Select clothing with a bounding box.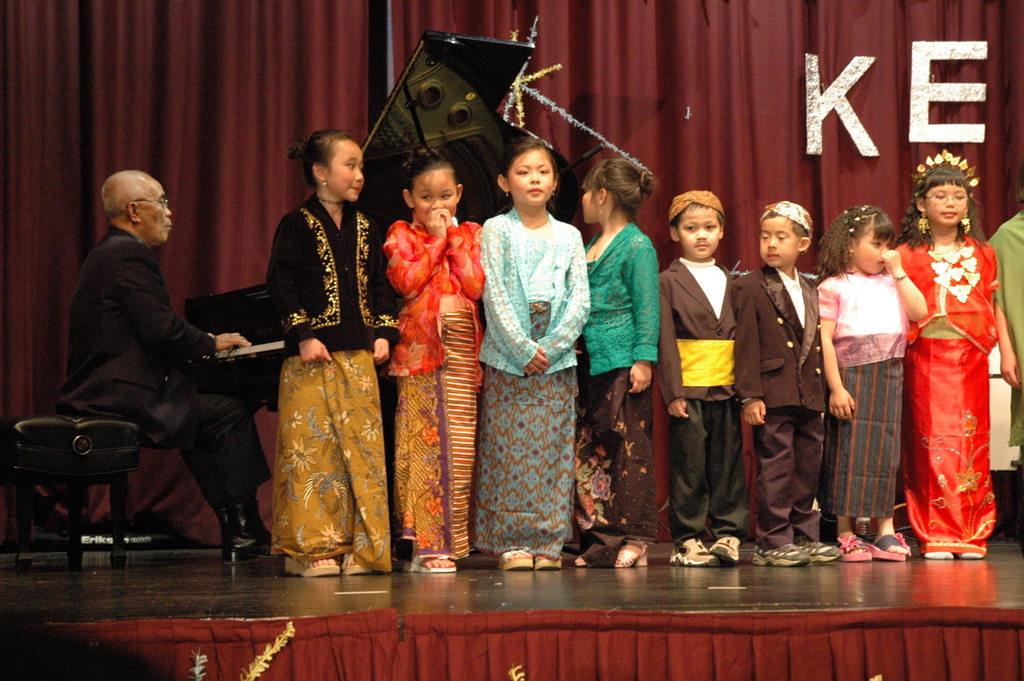
55 218 271 512.
